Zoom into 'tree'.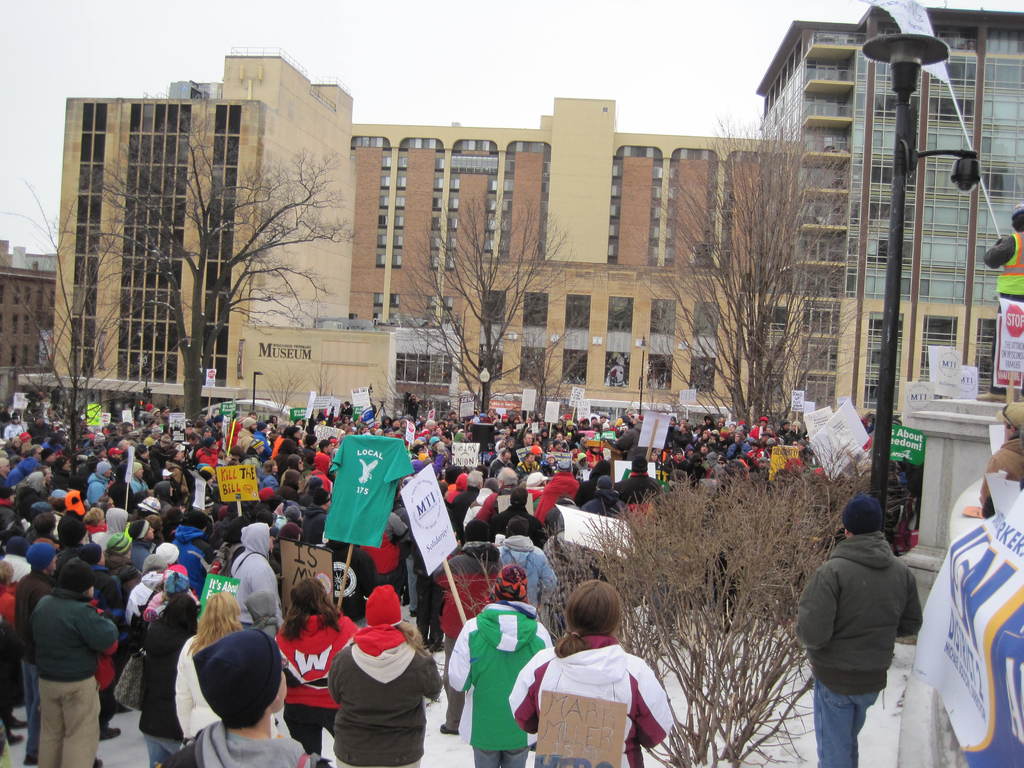
Zoom target: rect(636, 107, 887, 440).
